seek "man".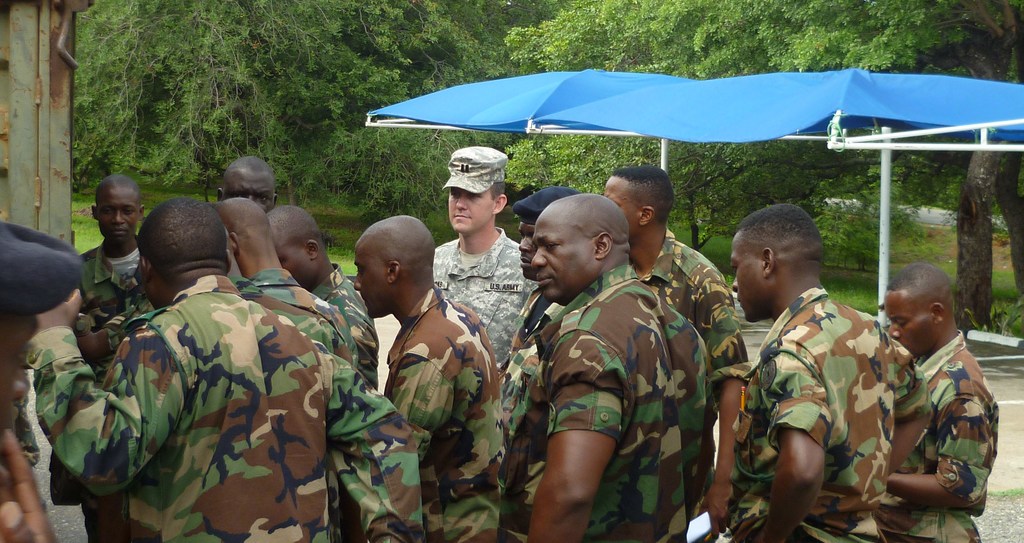
[x1=604, y1=163, x2=749, y2=542].
